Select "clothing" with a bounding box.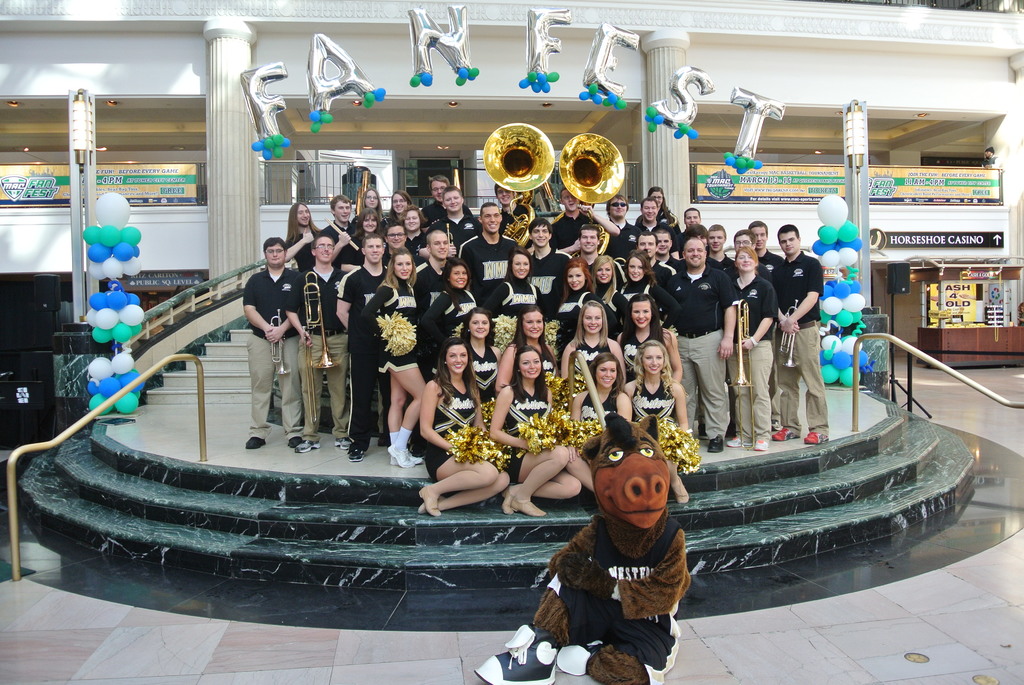
504:380:555:482.
